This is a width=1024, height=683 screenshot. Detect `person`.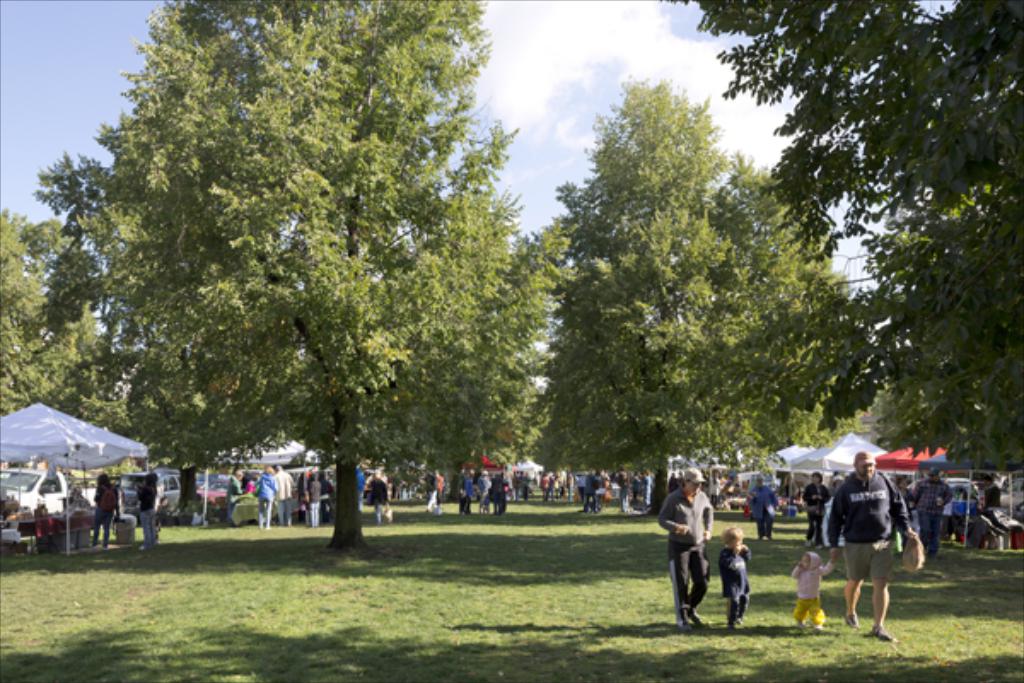
[left=826, top=449, right=920, bottom=645].
